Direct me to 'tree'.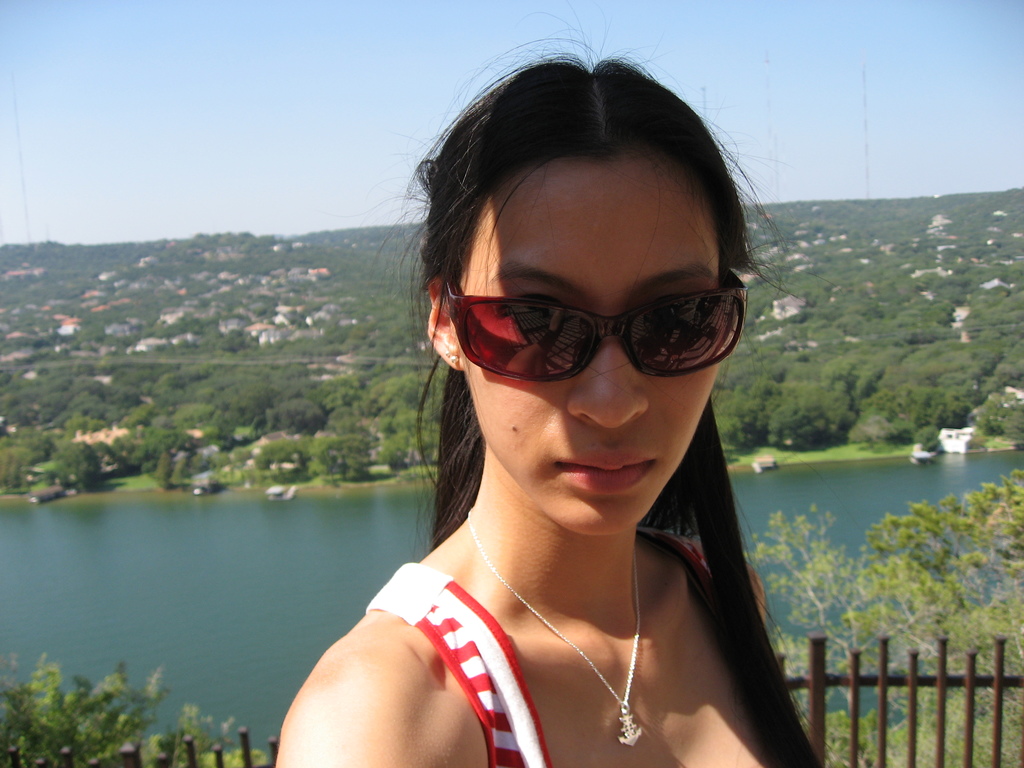
Direction: select_region(762, 398, 832, 447).
